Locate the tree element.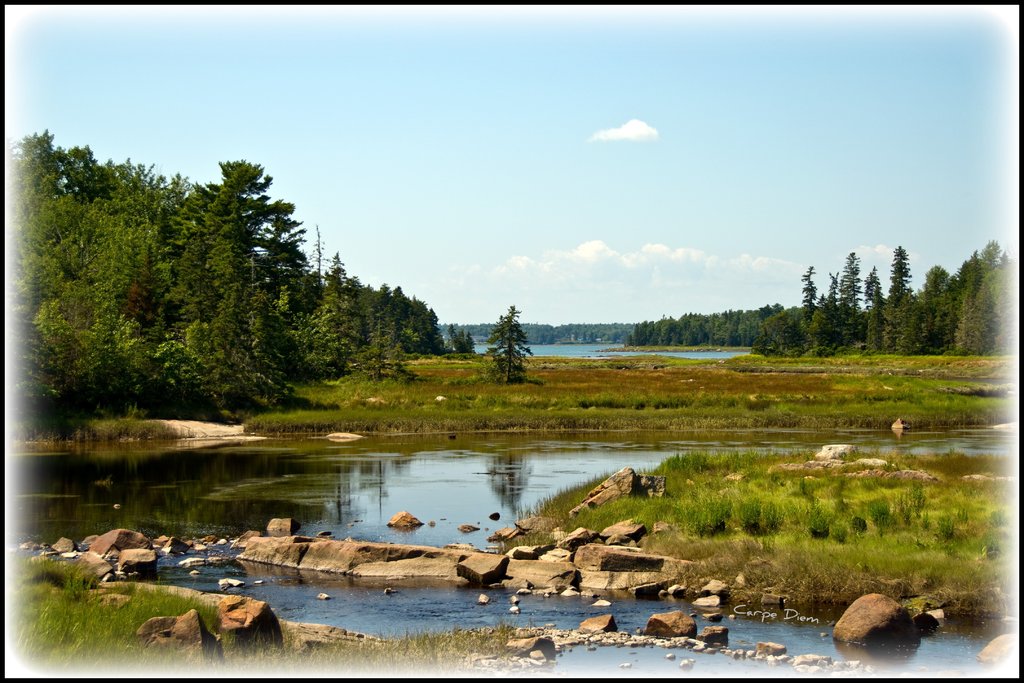
Element bbox: (x1=479, y1=306, x2=534, y2=386).
